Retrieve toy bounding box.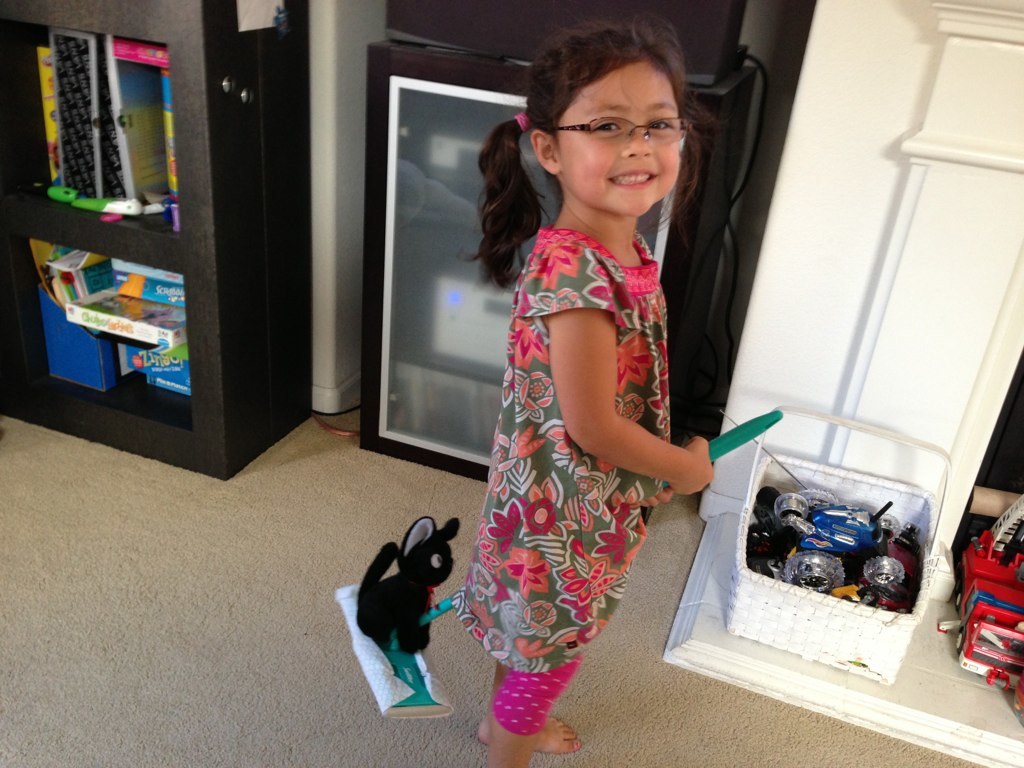
Bounding box: (348, 498, 460, 719).
